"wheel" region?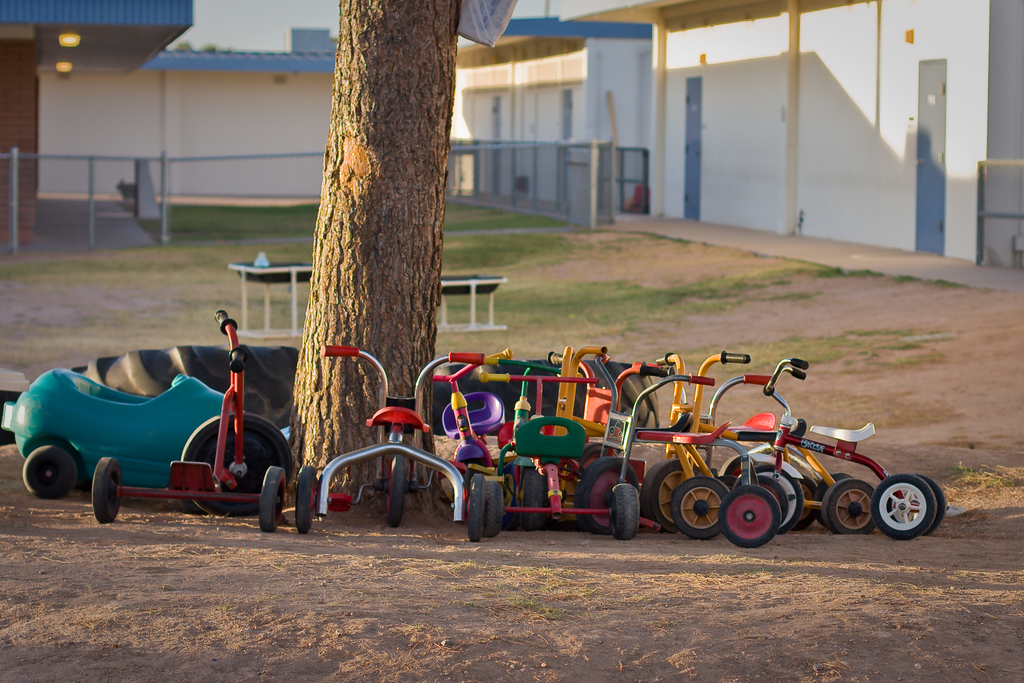
<bbox>673, 477, 727, 539</bbox>
